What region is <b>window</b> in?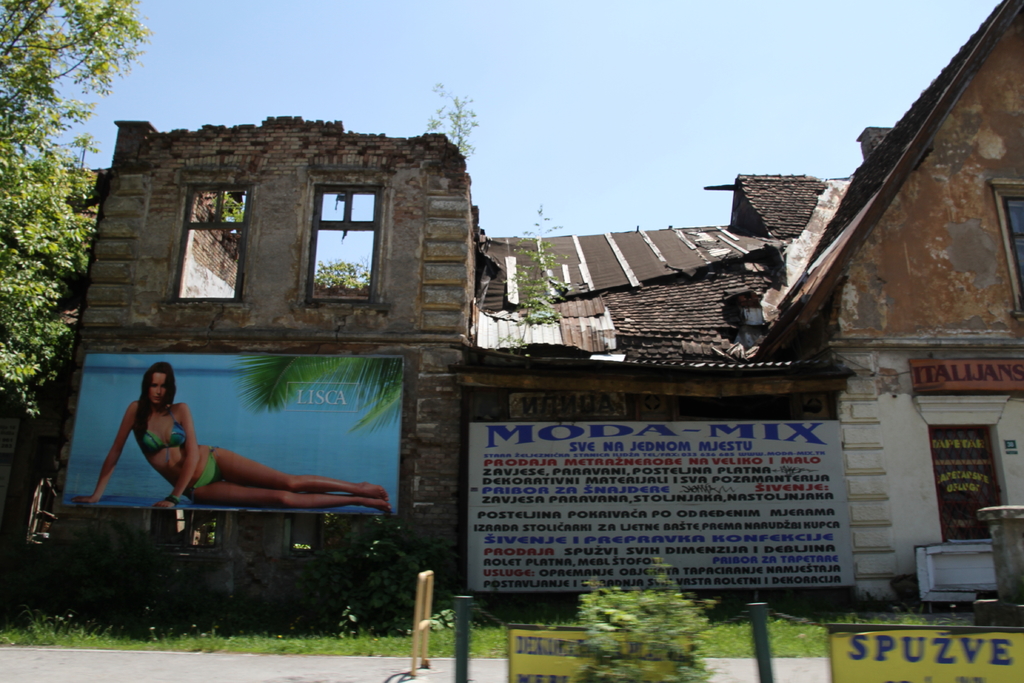
[left=298, top=172, right=370, bottom=311].
